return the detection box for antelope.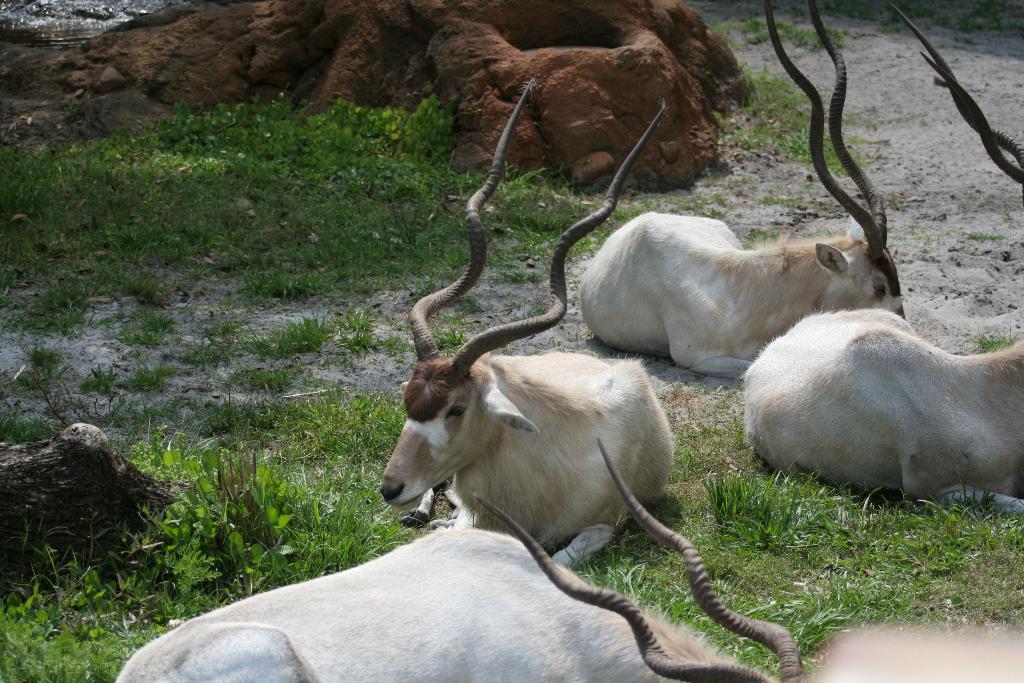
{"x1": 740, "y1": 0, "x2": 1023, "y2": 519}.
